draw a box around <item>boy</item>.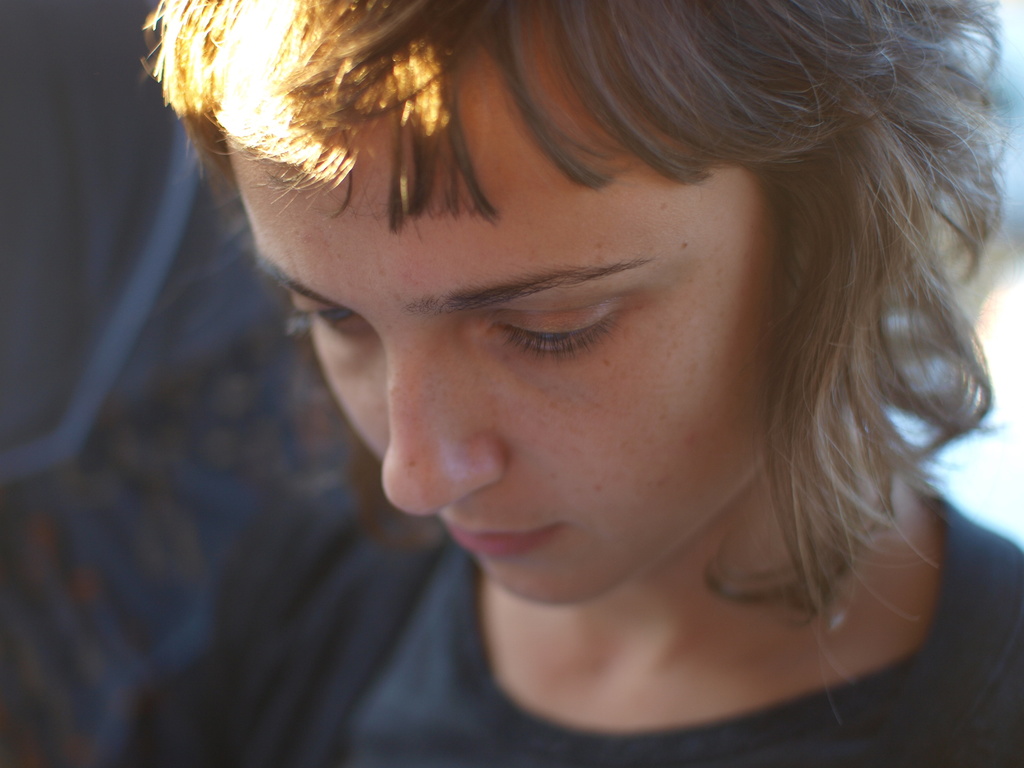
{"x1": 105, "y1": 0, "x2": 1023, "y2": 767}.
